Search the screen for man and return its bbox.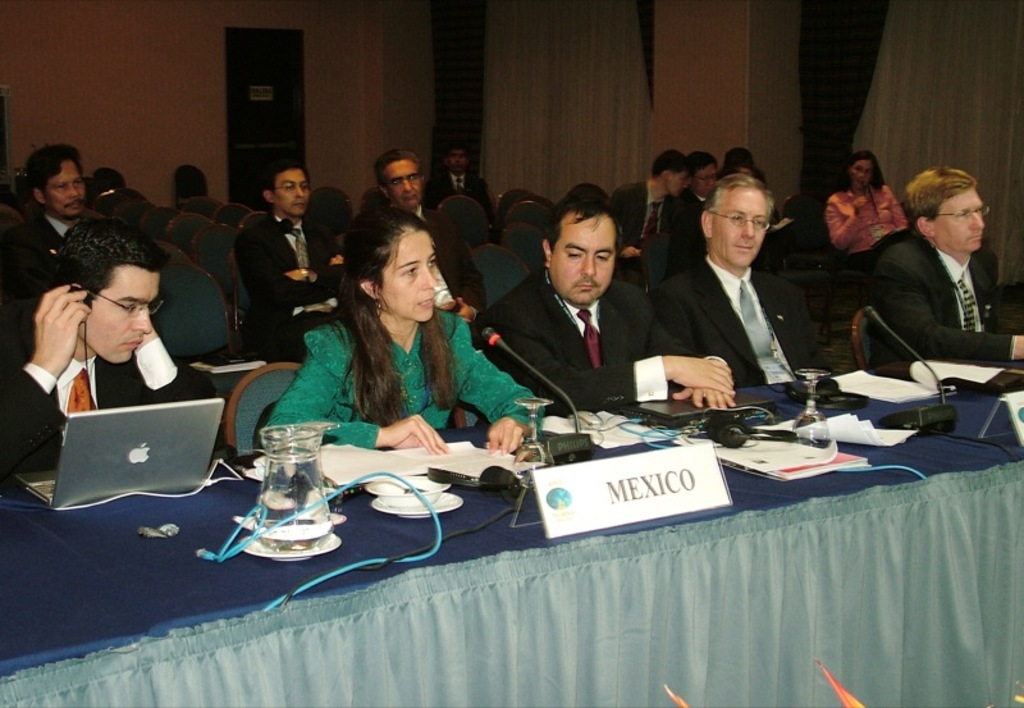
Found: 362,149,493,339.
